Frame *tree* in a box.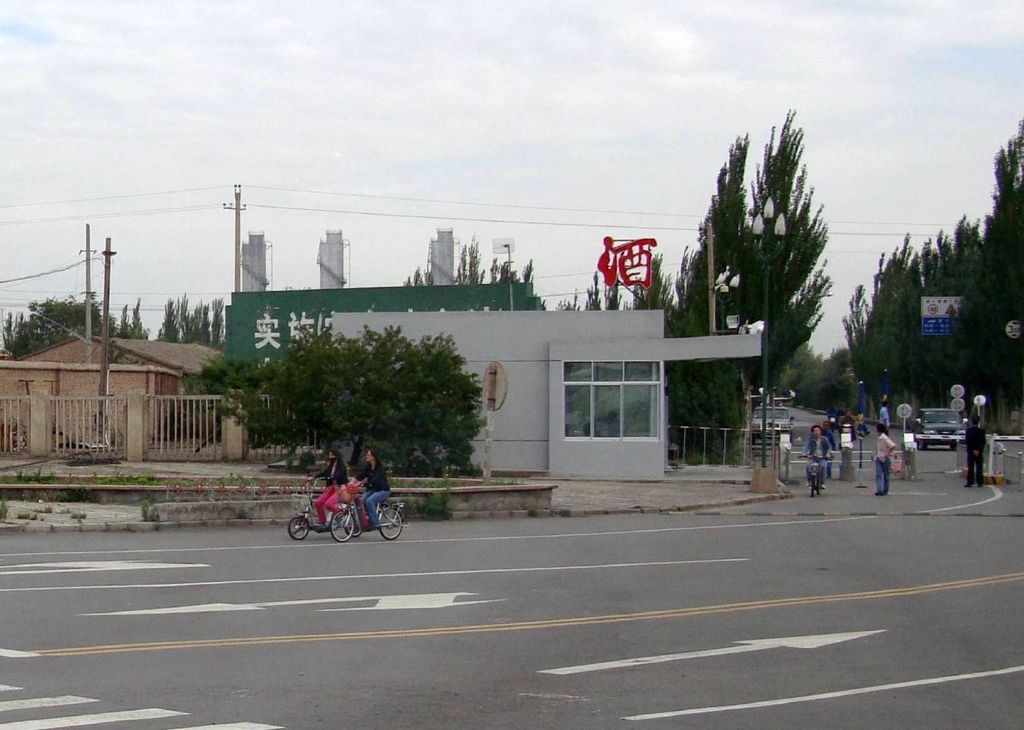
703/114/842/384.
